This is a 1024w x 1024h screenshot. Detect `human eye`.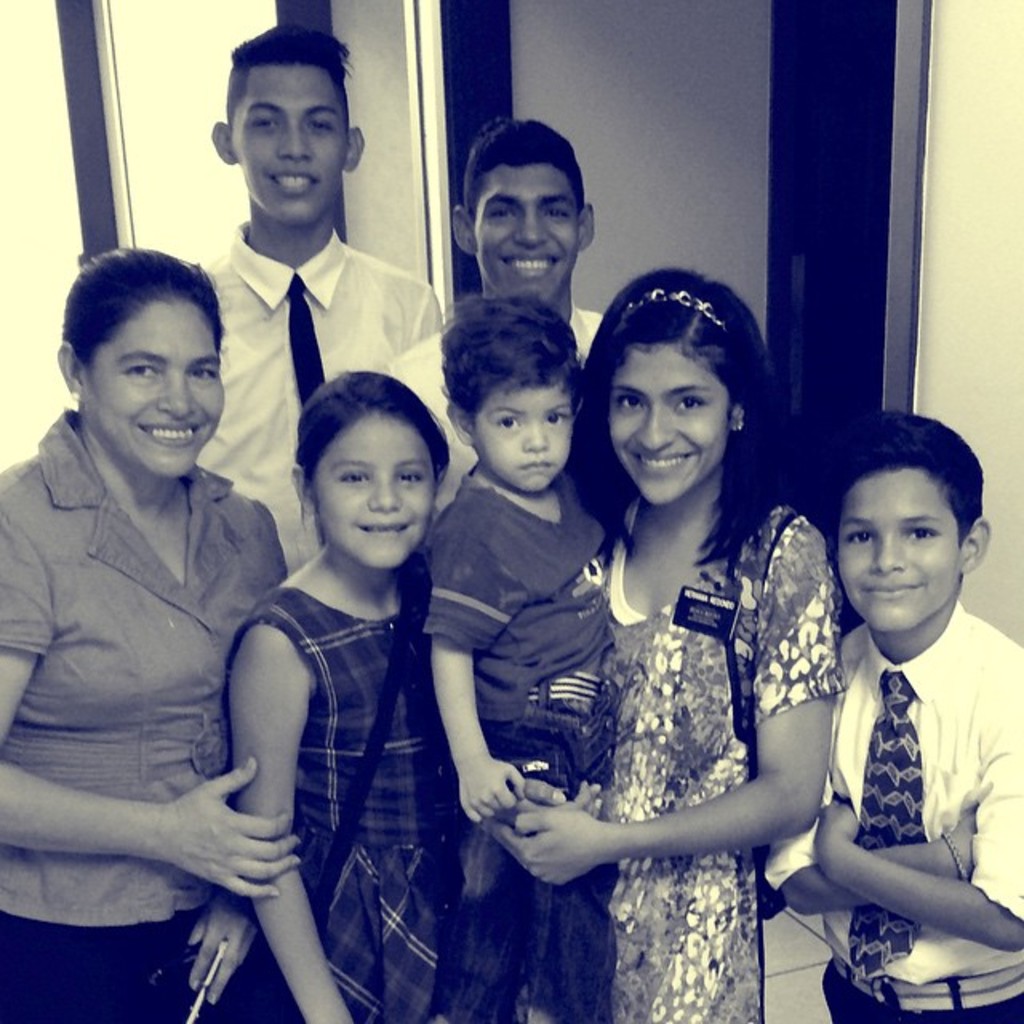
crop(336, 467, 370, 486).
